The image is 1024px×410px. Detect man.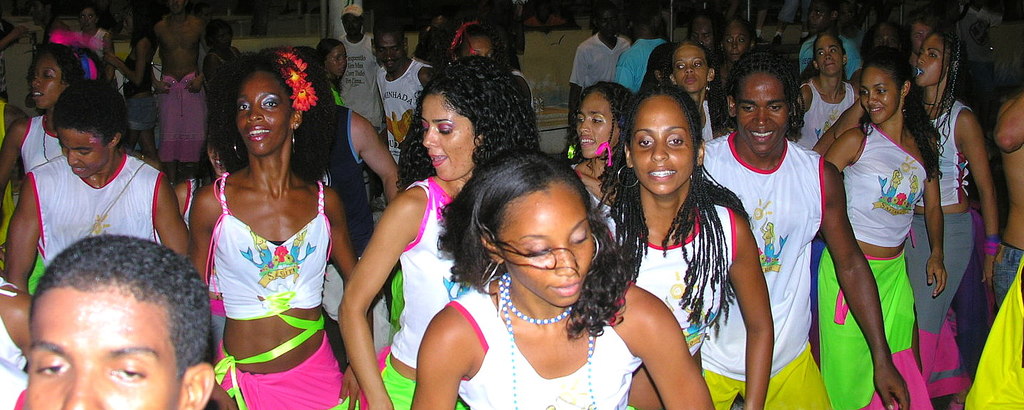
Detection: region(796, 1, 868, 81).
